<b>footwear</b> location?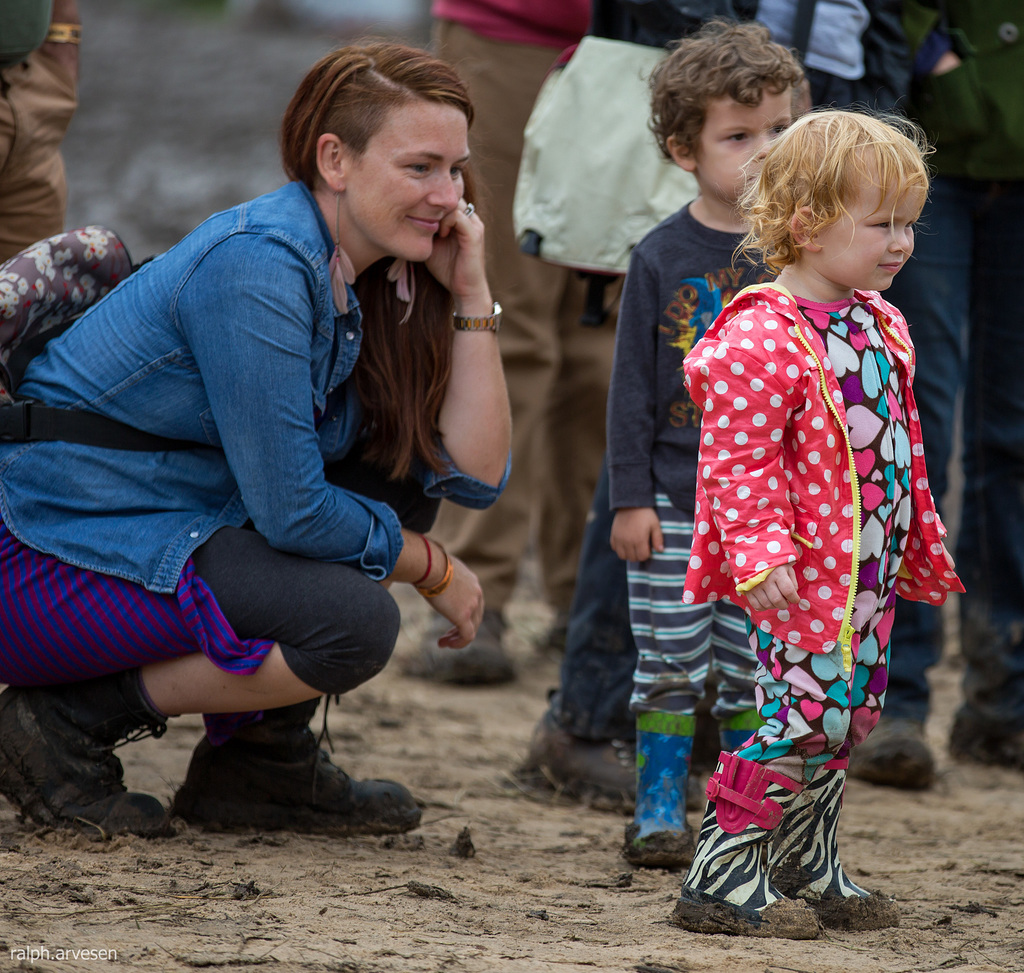
[x1=778, y1=756, x2=918, y2=934]
